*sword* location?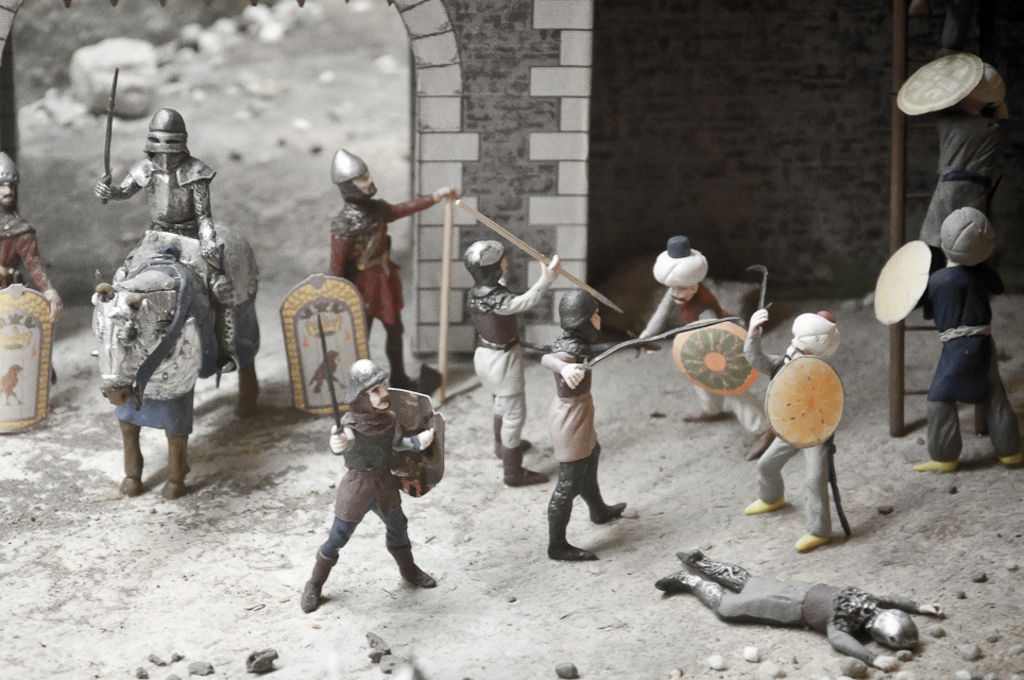
BBox(102, 64, 120, 203)
